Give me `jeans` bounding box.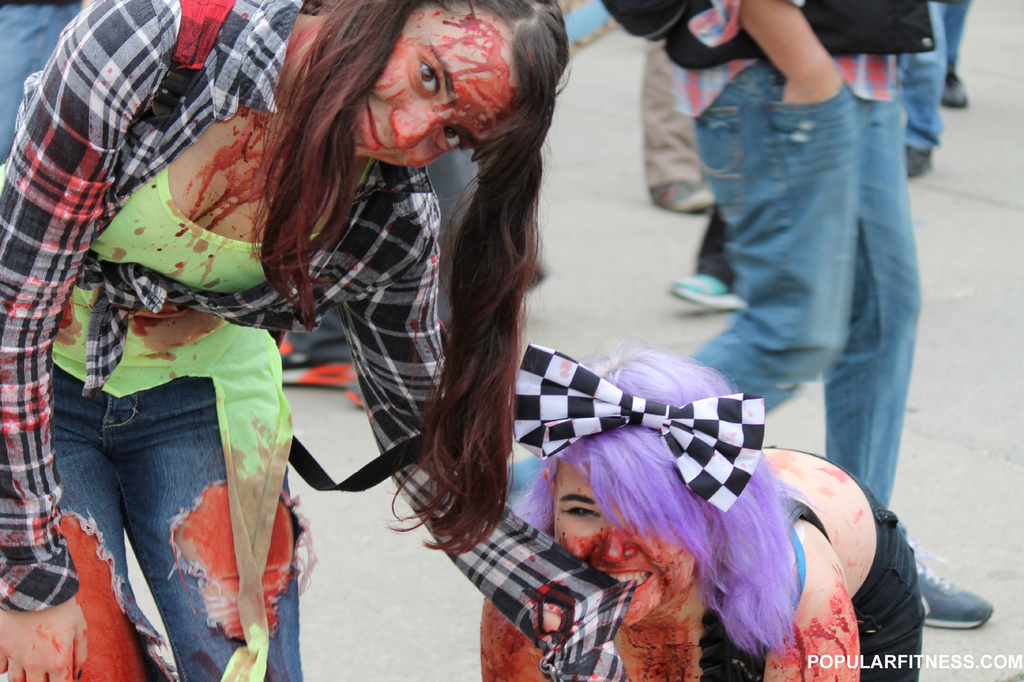
x1=691, y1=457, x2=929, y2=681.
